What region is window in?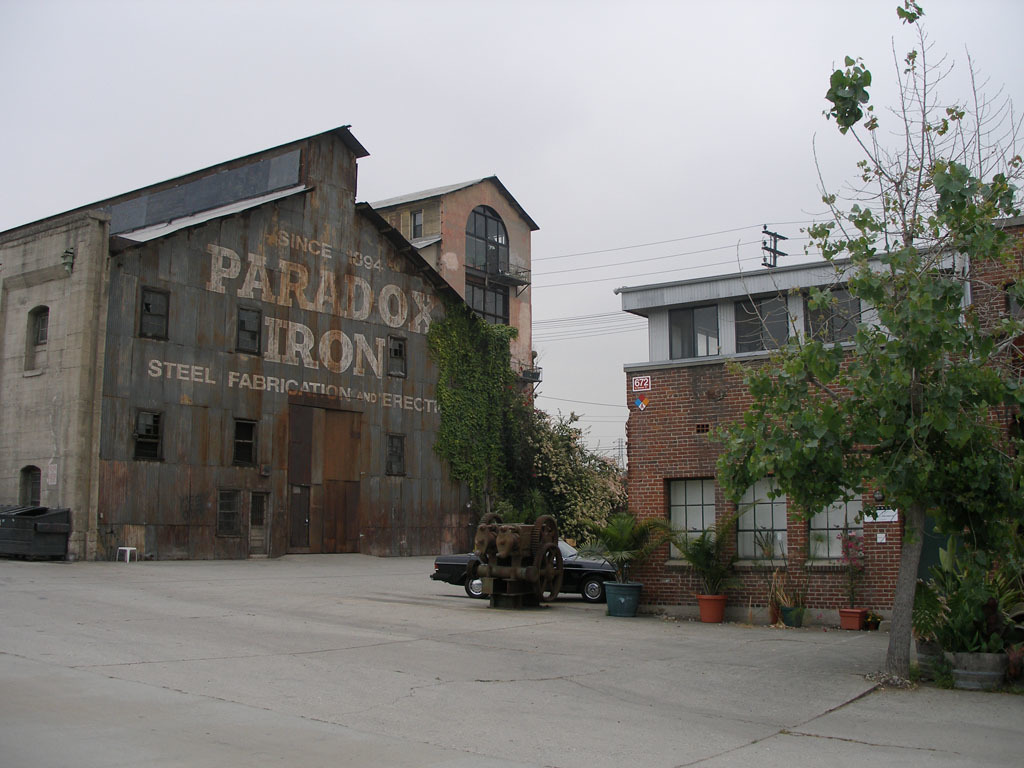
<bbox>135, 406, 163, 463</bbox>.
